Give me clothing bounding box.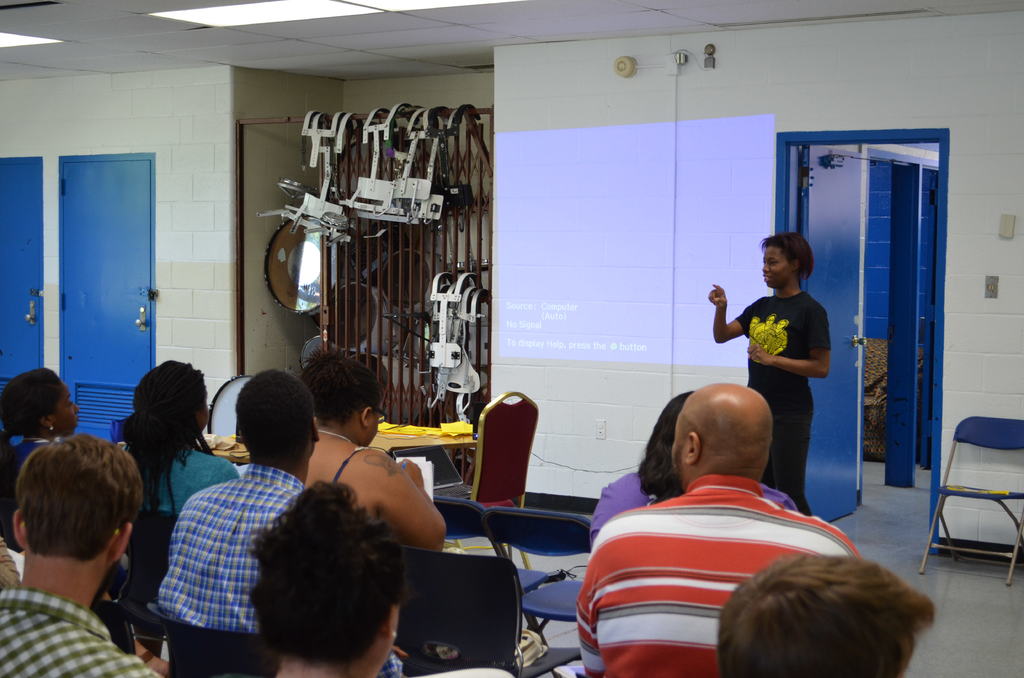
bbox=(415, 665, 513, 677).
